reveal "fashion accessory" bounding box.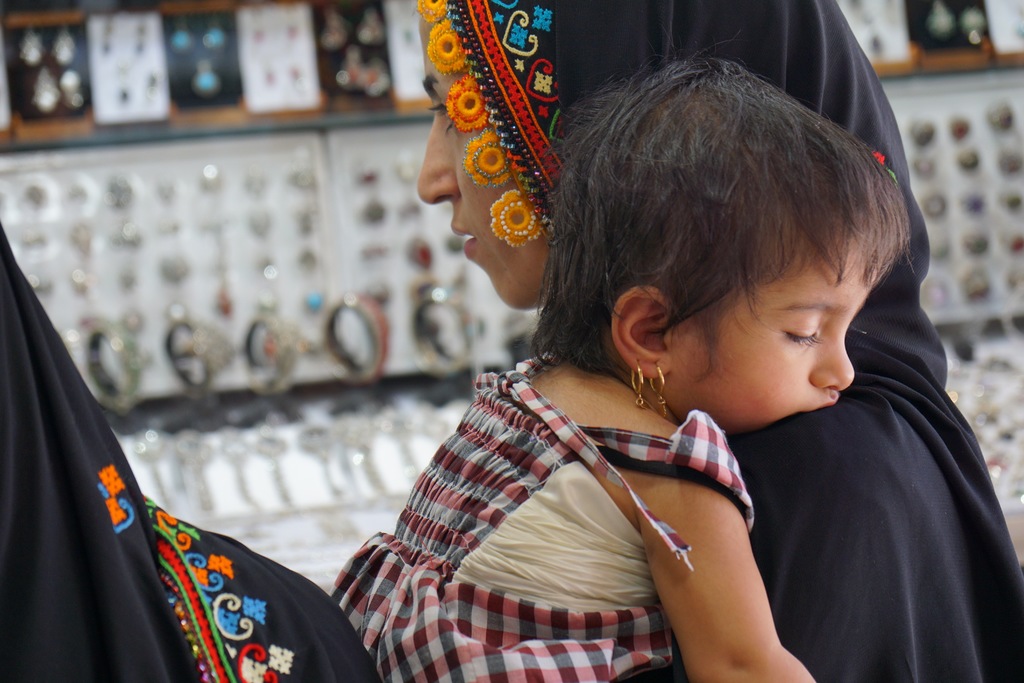
Revealed: BBox(412, 0, 573, 242).
